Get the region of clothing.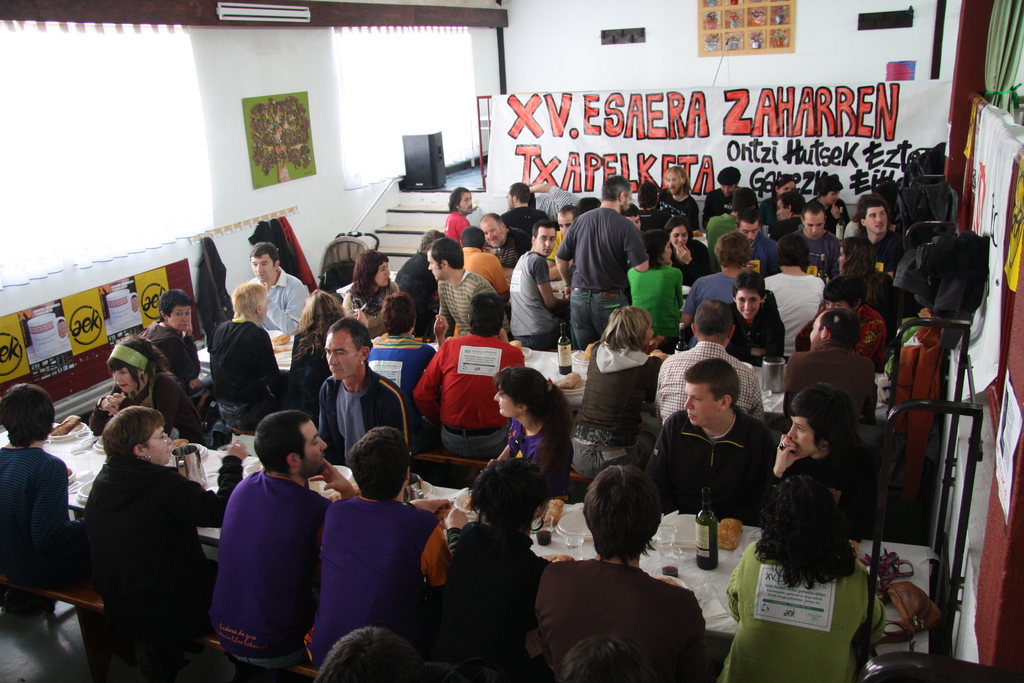
Rect(212, 466, 337, 652).
